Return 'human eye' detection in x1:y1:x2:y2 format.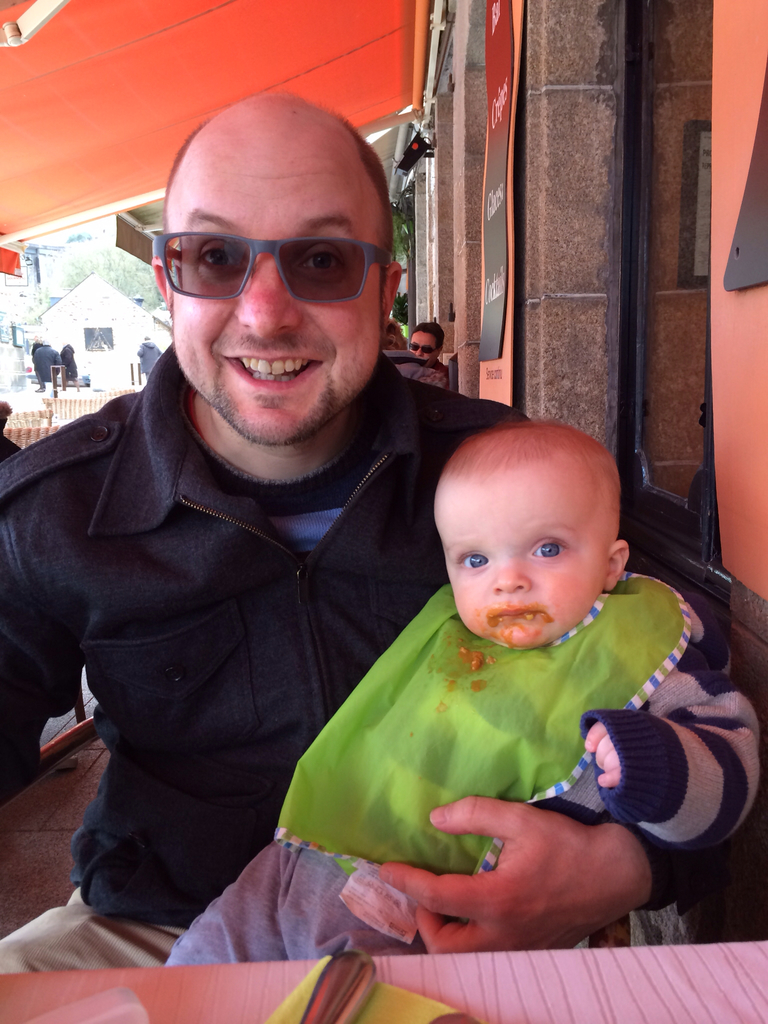
196:241:248:273.
